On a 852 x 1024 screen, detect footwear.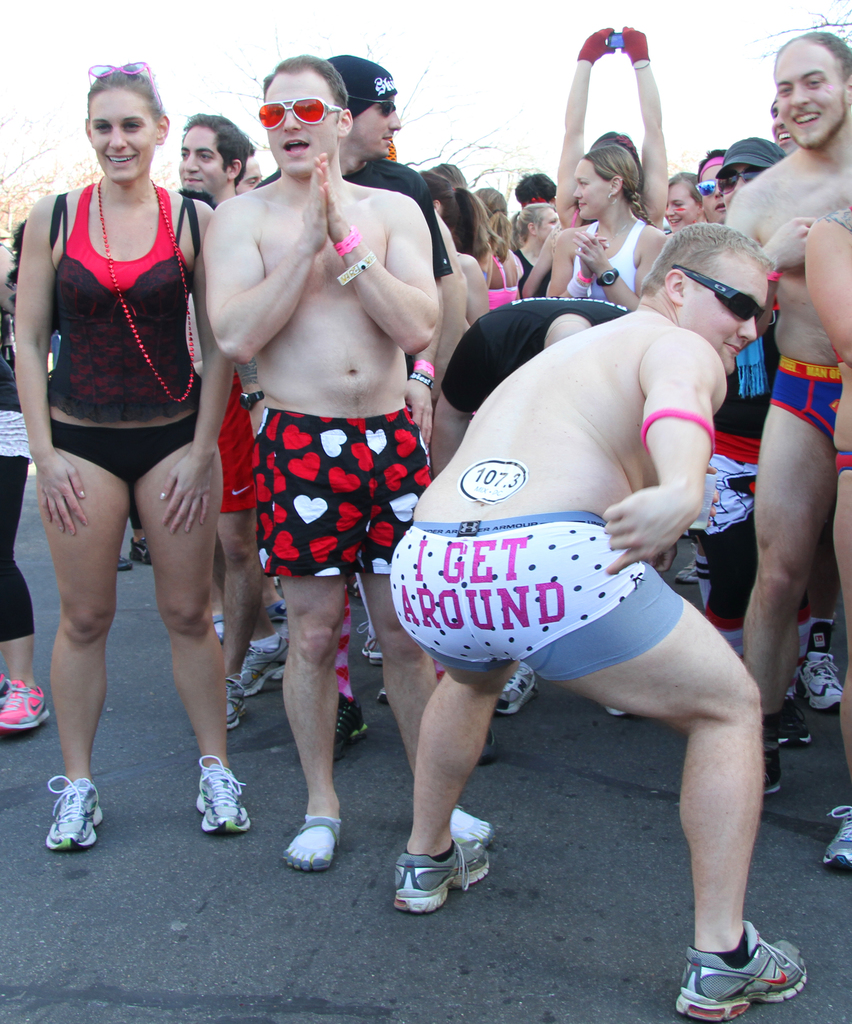
bbox(48, 774, 104, 851).
